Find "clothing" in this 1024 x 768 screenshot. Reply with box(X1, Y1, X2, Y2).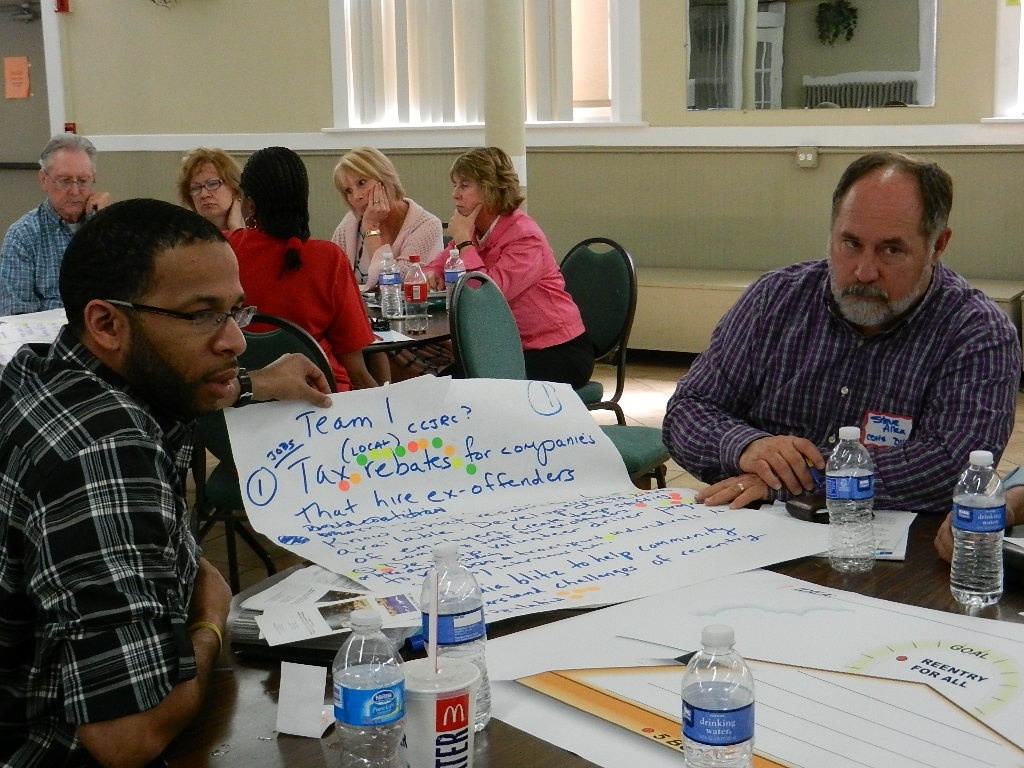
box(416, 201, 595, 392).
